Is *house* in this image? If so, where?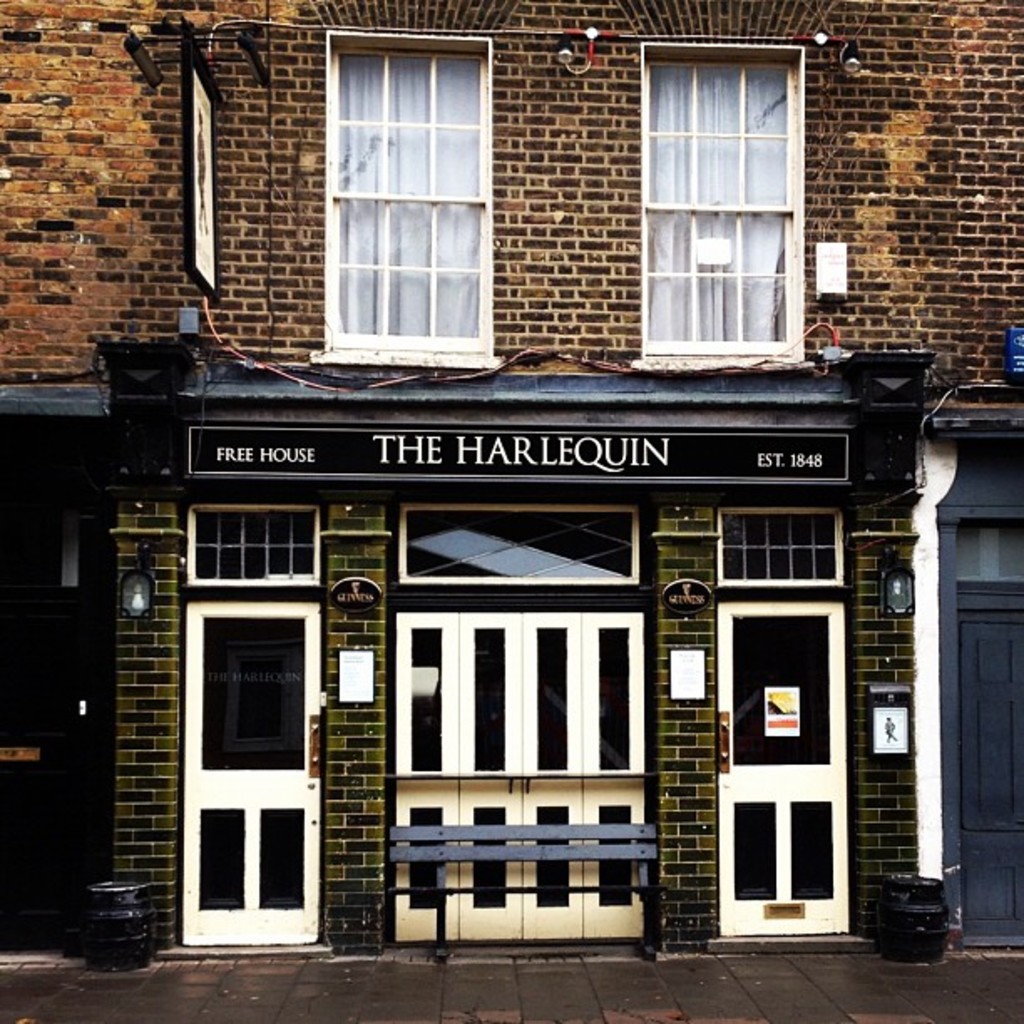
Yes, at <bbox>0, 0, 1022, 964</bbox>.
